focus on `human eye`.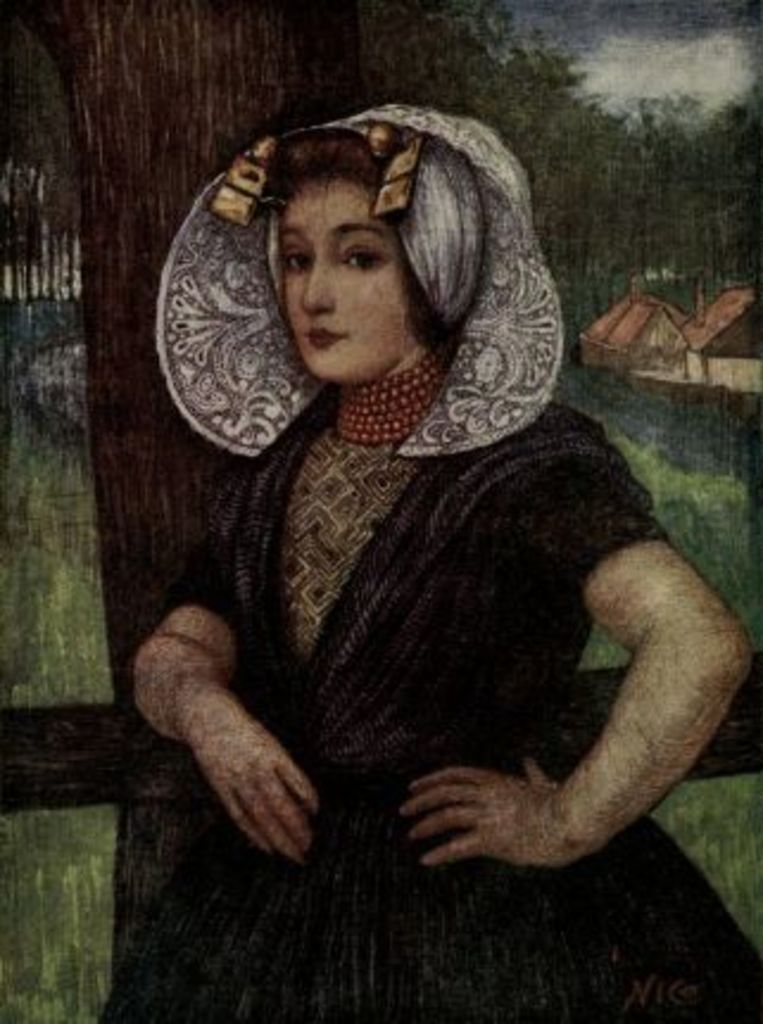
Focused at <box>285,242,316,273</box>.
